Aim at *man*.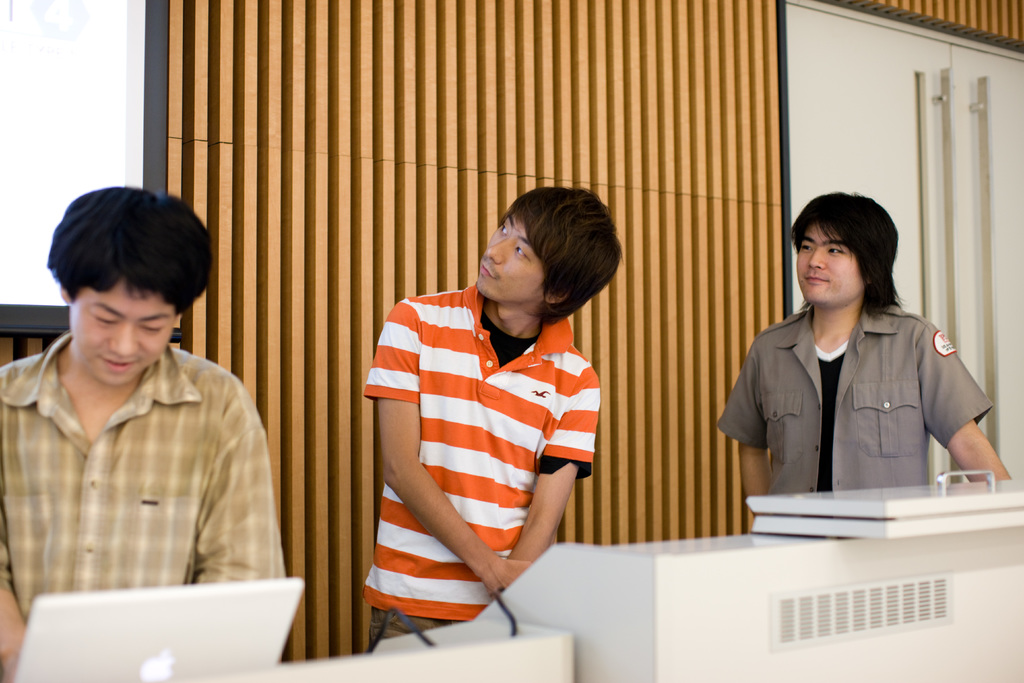
Aimed at x1=715, y1=189, x2=1012, y2=511.
